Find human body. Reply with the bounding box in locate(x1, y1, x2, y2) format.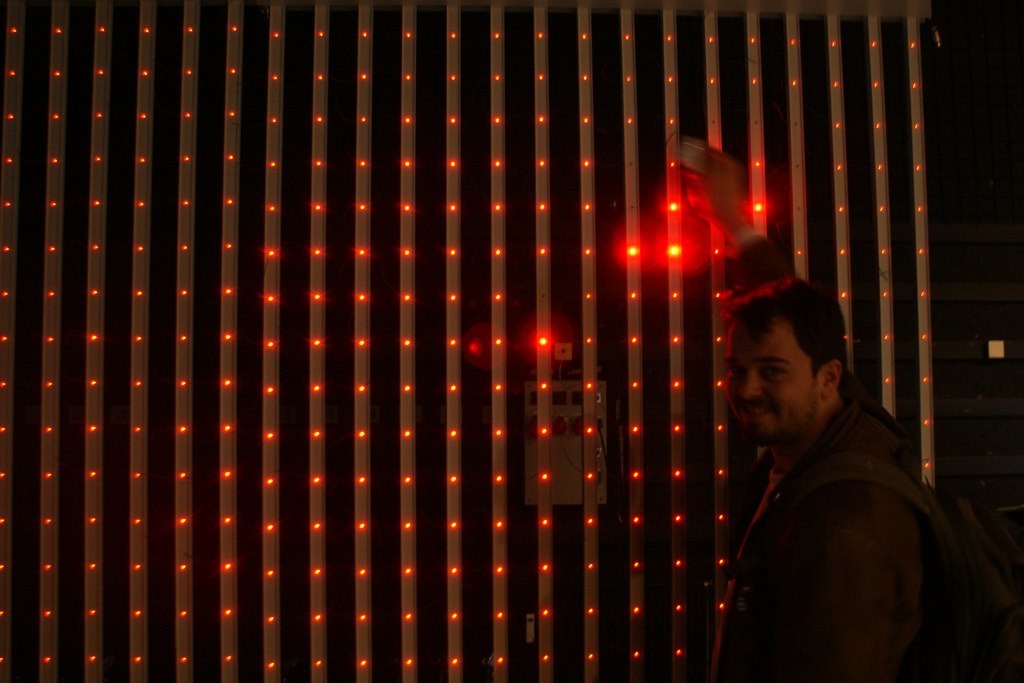
locate(670, 270, 900, 682).
